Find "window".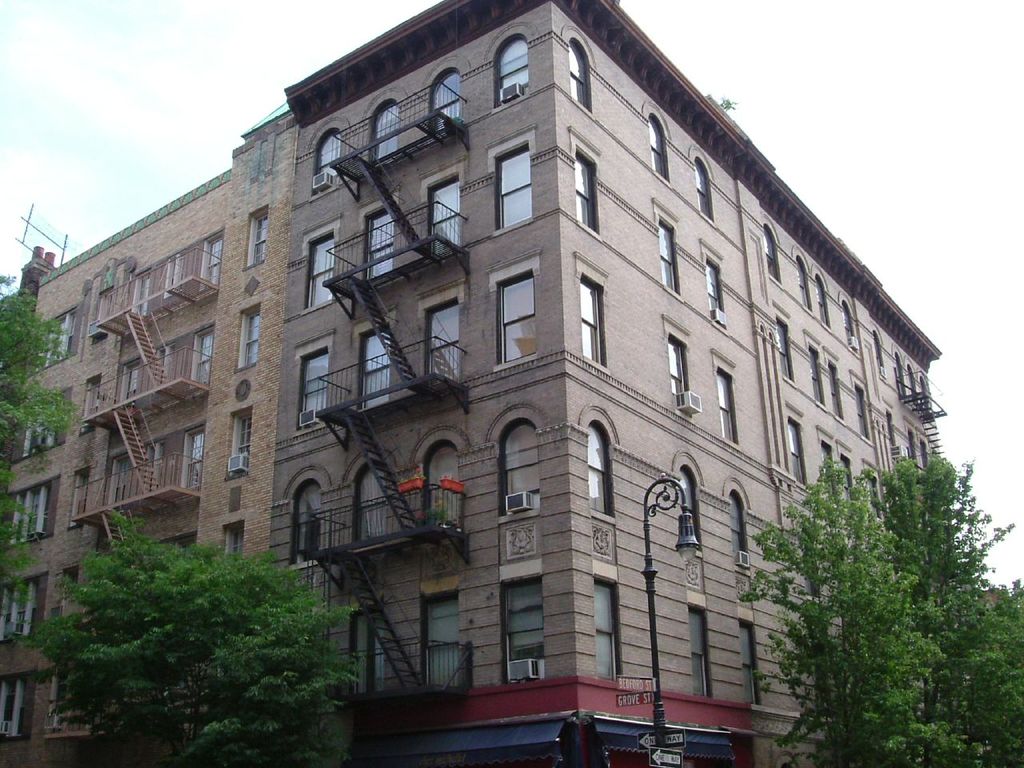
(x1=198, y1=342, x2=212, y2=388).
